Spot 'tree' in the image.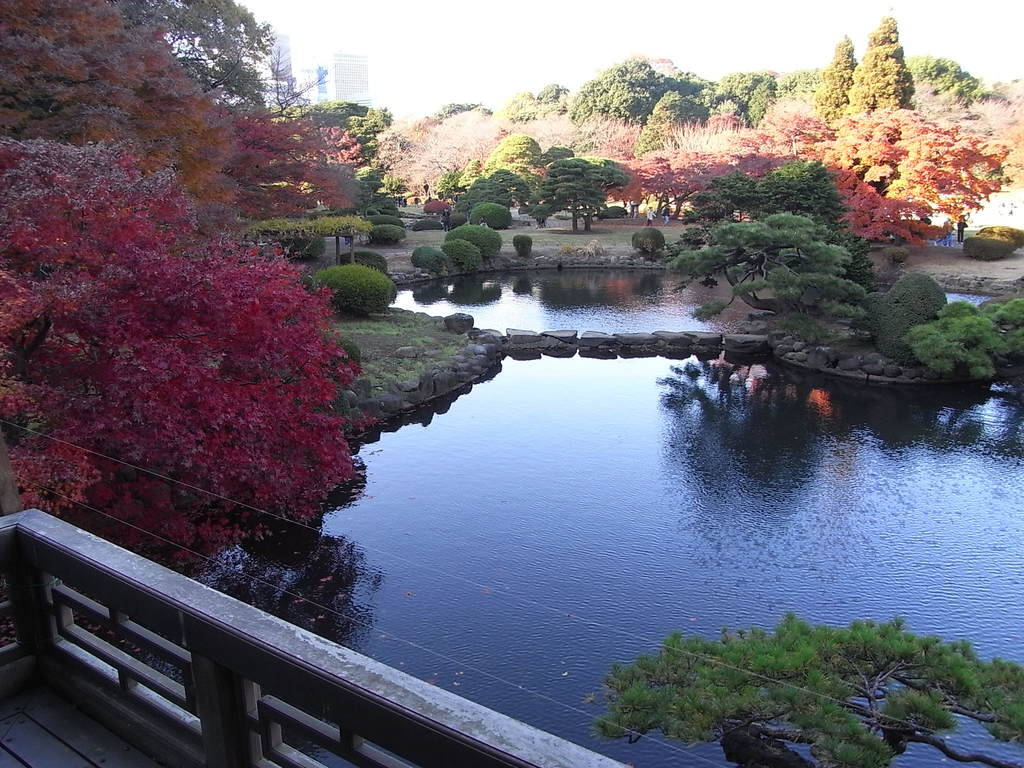
'tree' found at 853:24:925:105.
